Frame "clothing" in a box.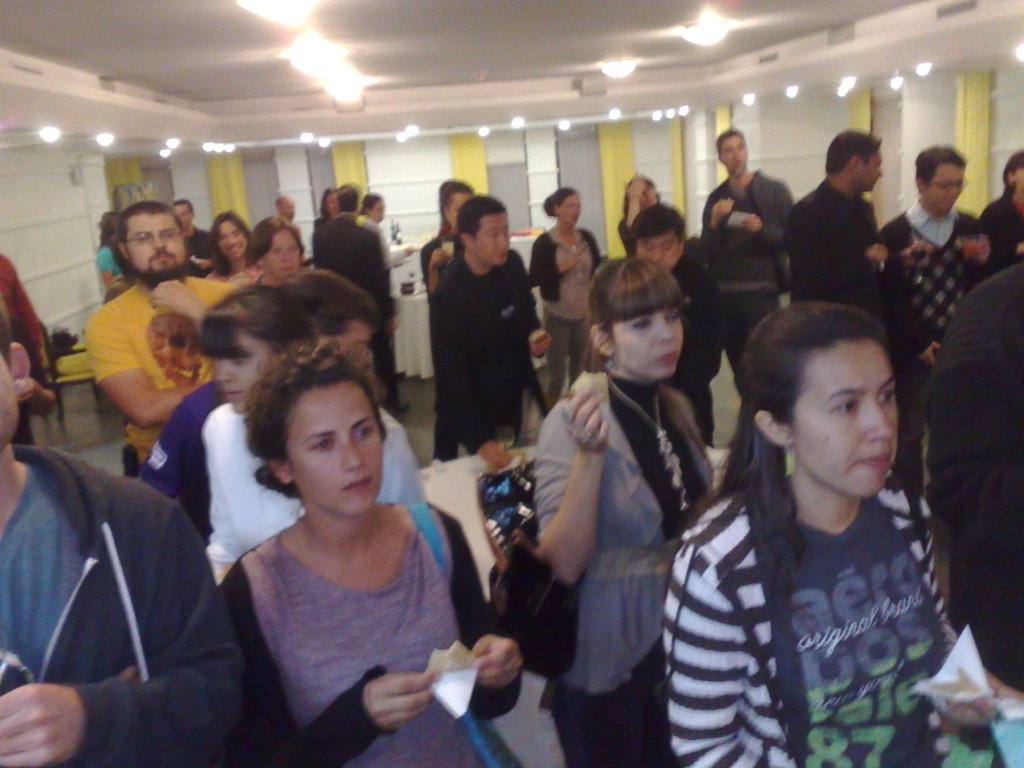
<region>787, 174, 879, 317</region>.
